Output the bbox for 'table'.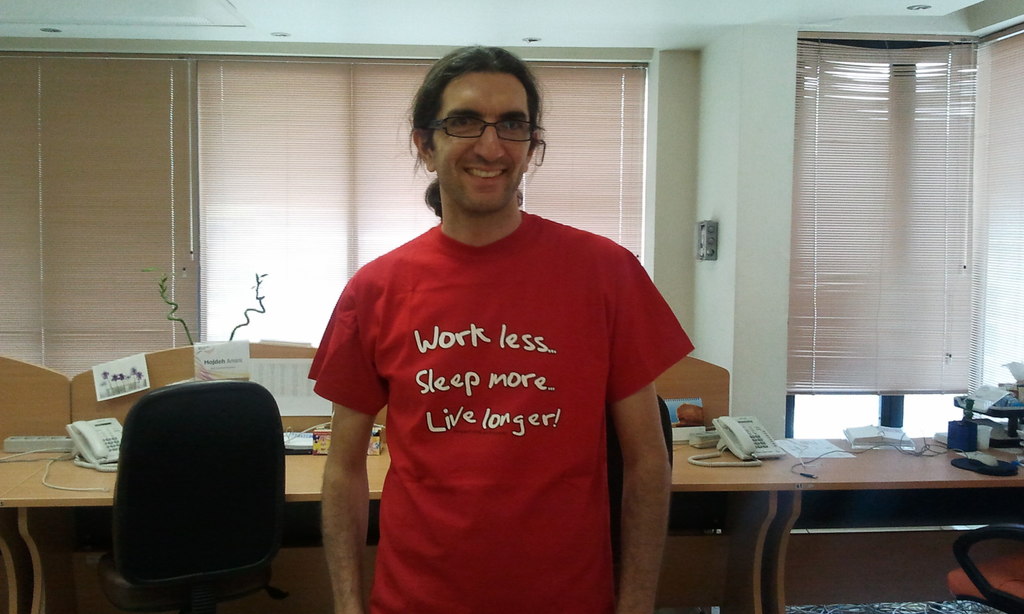
(0,344,792,613).
